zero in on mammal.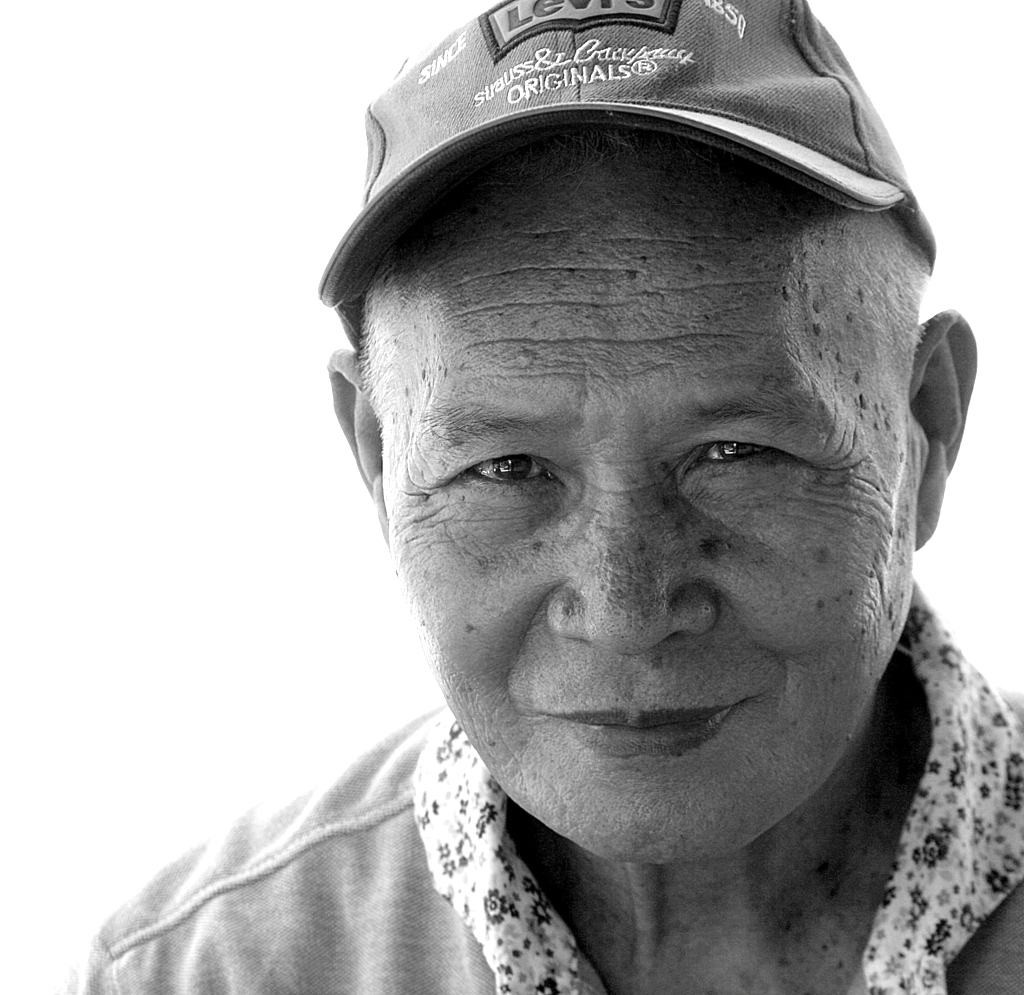
Zeroed in: left=89, top=13, right=1023, bottom=994.
